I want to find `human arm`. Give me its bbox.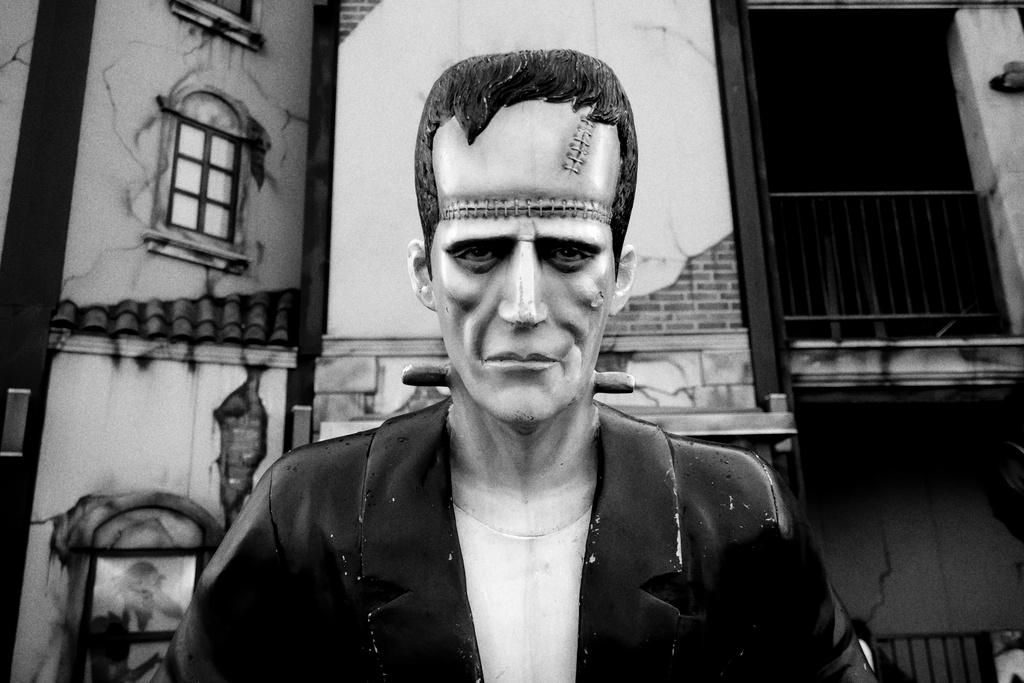
[x1=721, y1=450, x2=887, y2=682].
